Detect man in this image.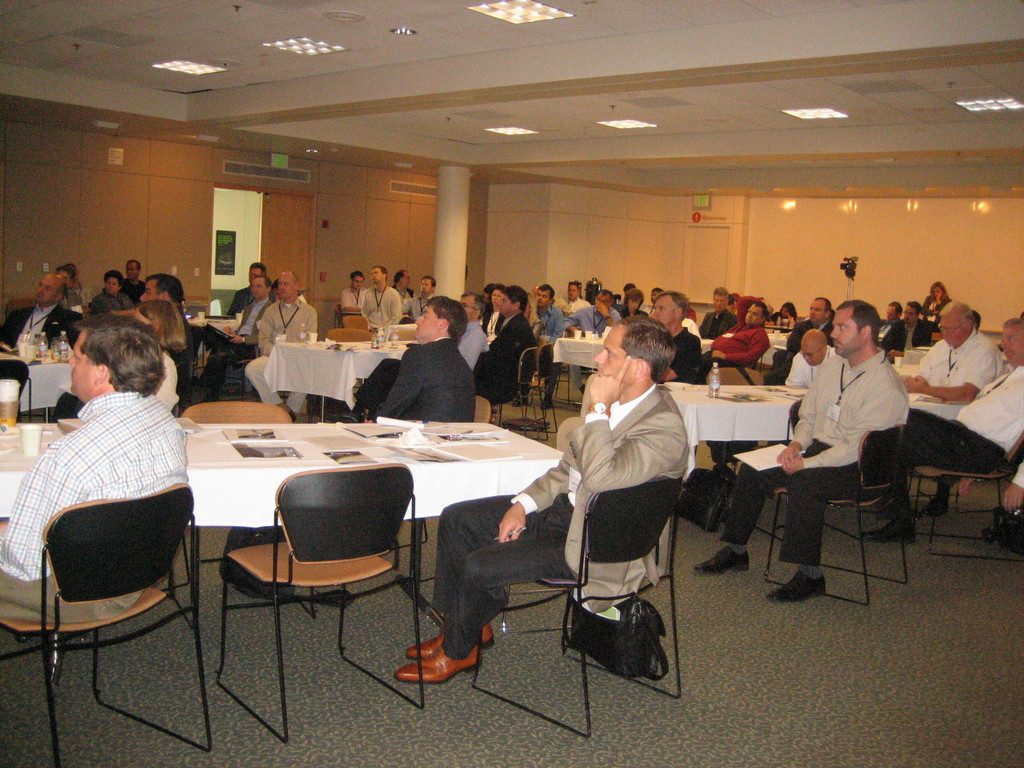
Detection: crop(902, 296, 1014, 426).
